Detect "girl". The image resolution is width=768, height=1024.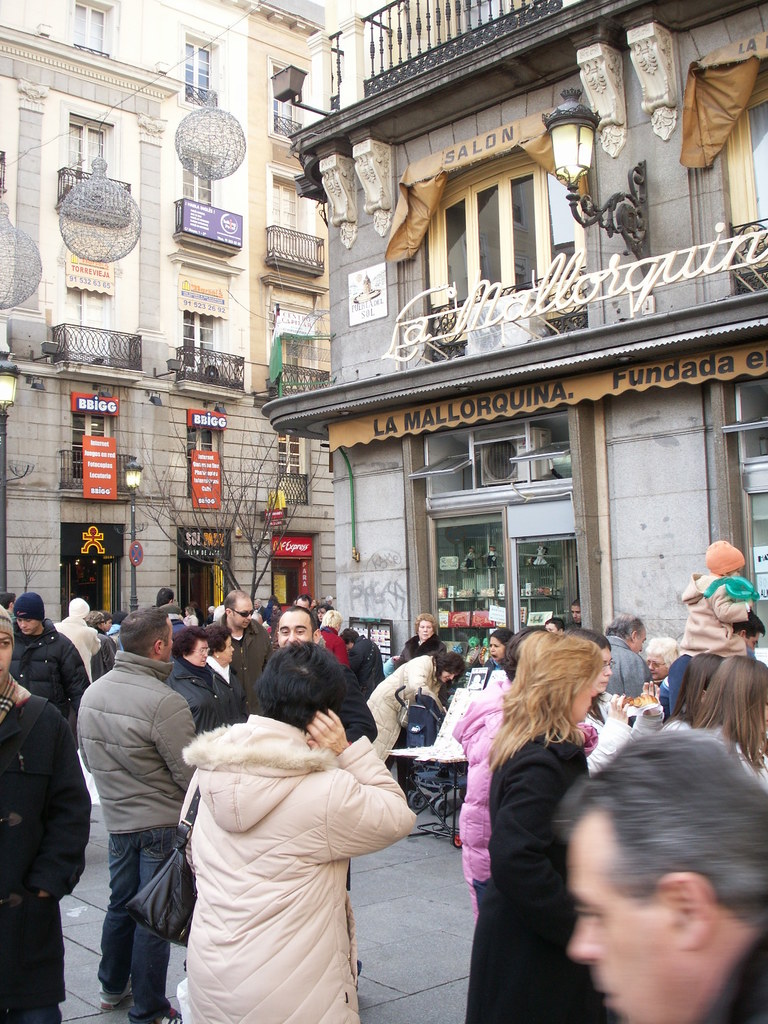
{"x1": 685, "y1": 657, "x2": 767, "y2": 783}.
